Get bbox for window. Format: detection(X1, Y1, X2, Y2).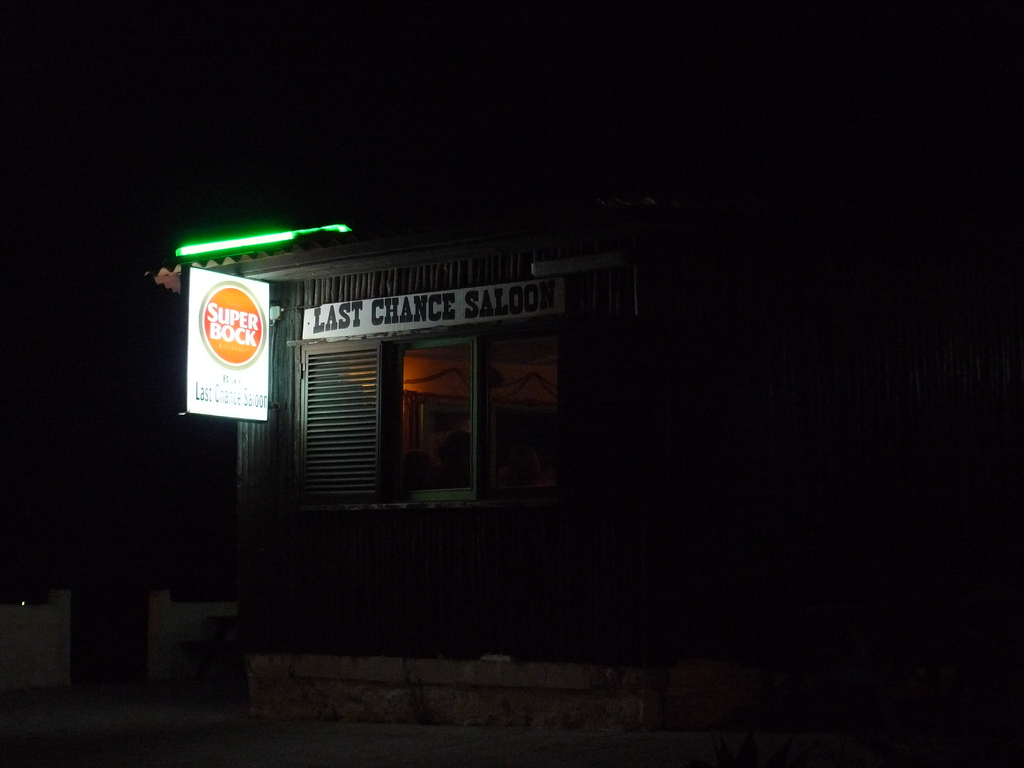
detection(291, 308, 568, 509).
